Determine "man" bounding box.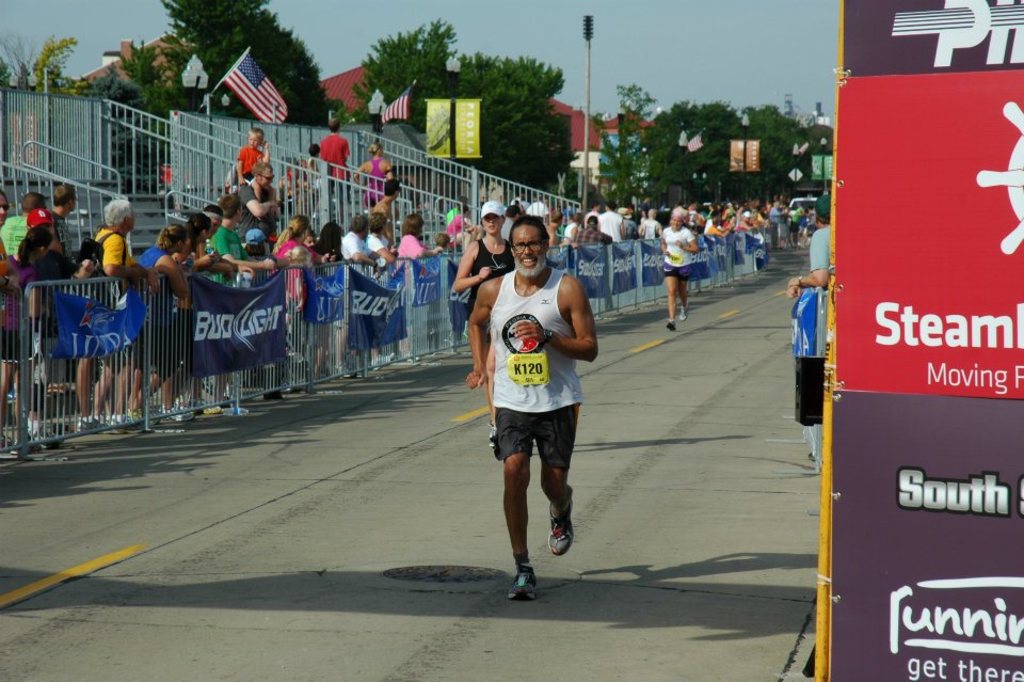
Determined: crop(46, 180, 80, 271).
